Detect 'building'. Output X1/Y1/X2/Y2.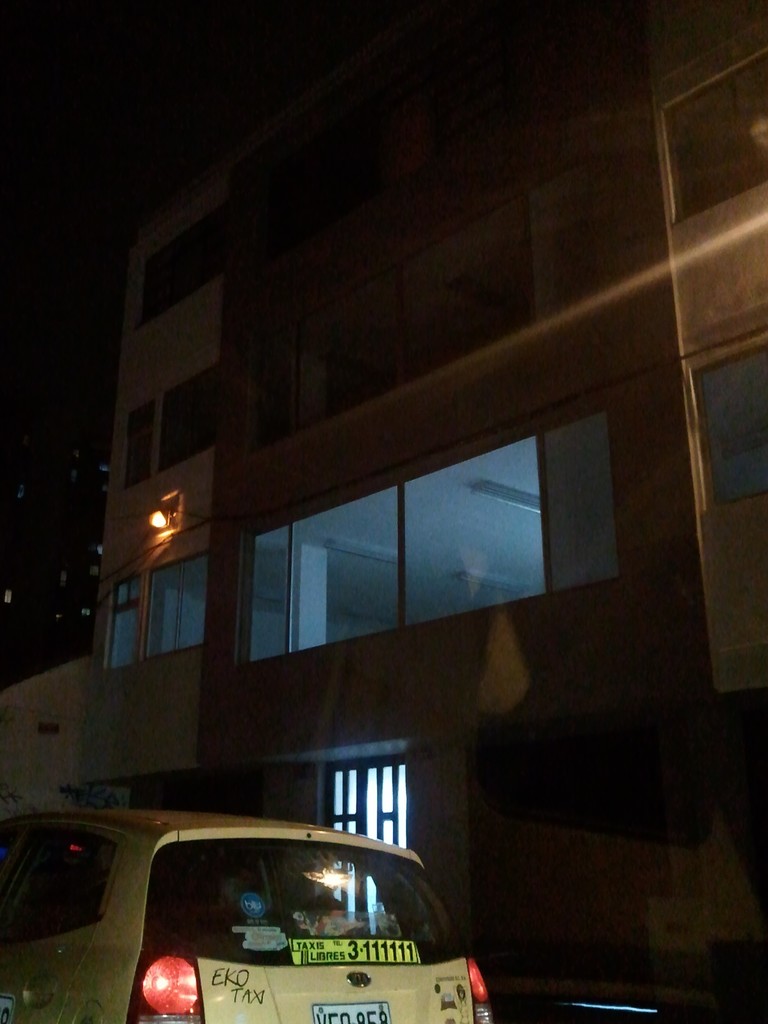
79/1/767/1020.
